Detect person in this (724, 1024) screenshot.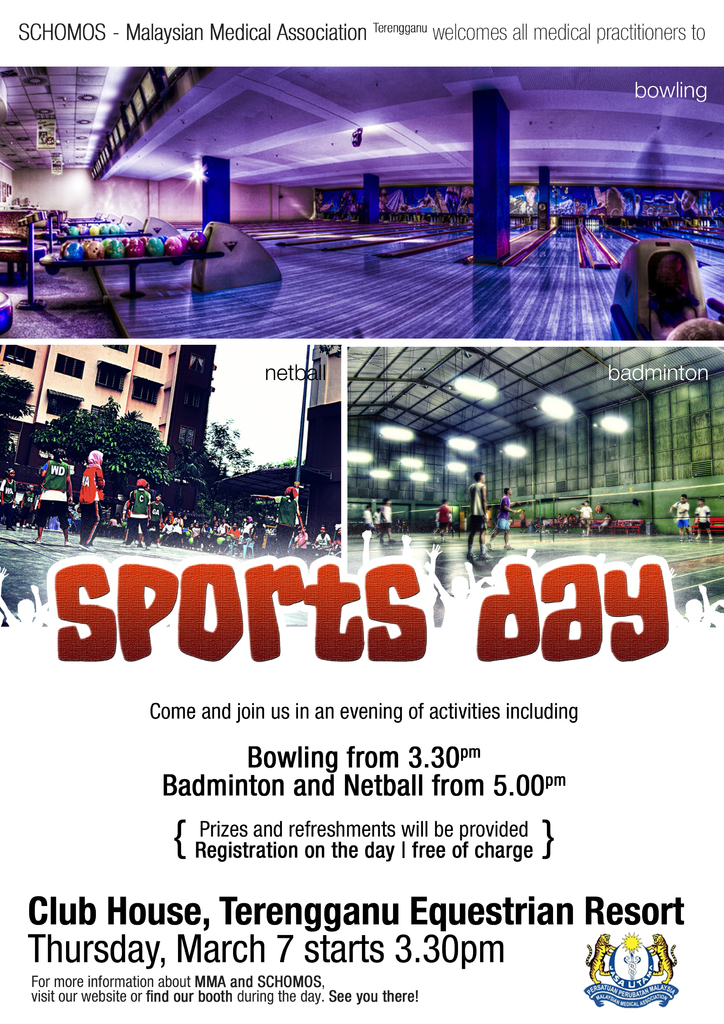
Detection: box(466, 470, 490, 566).
